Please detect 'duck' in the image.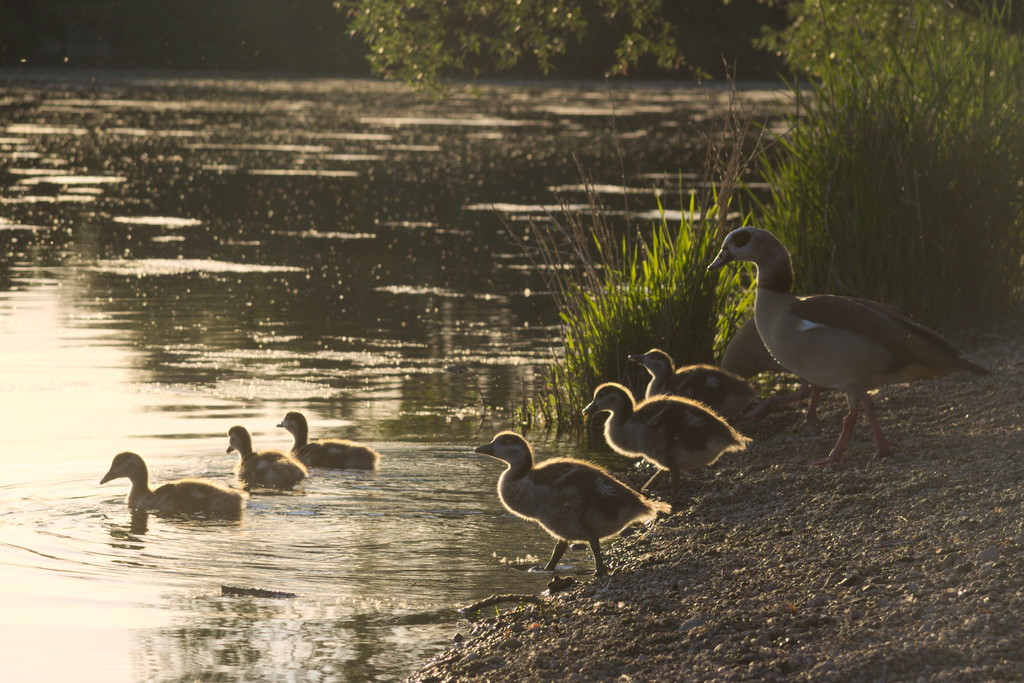
618,343,766,425.
